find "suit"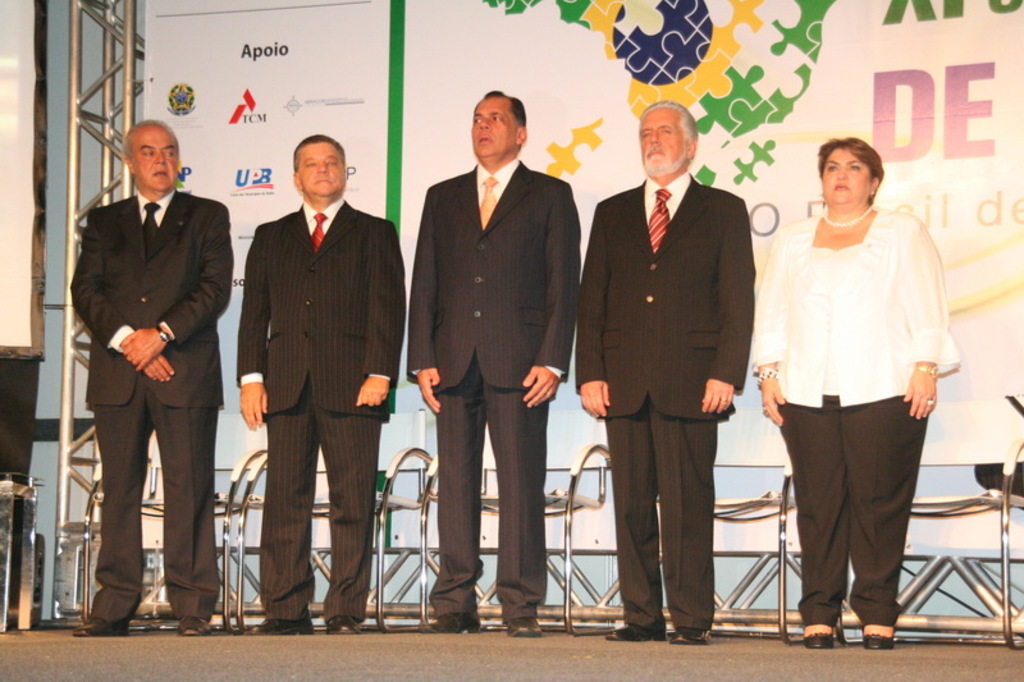
<region>417, 86, 577, 618</region>
